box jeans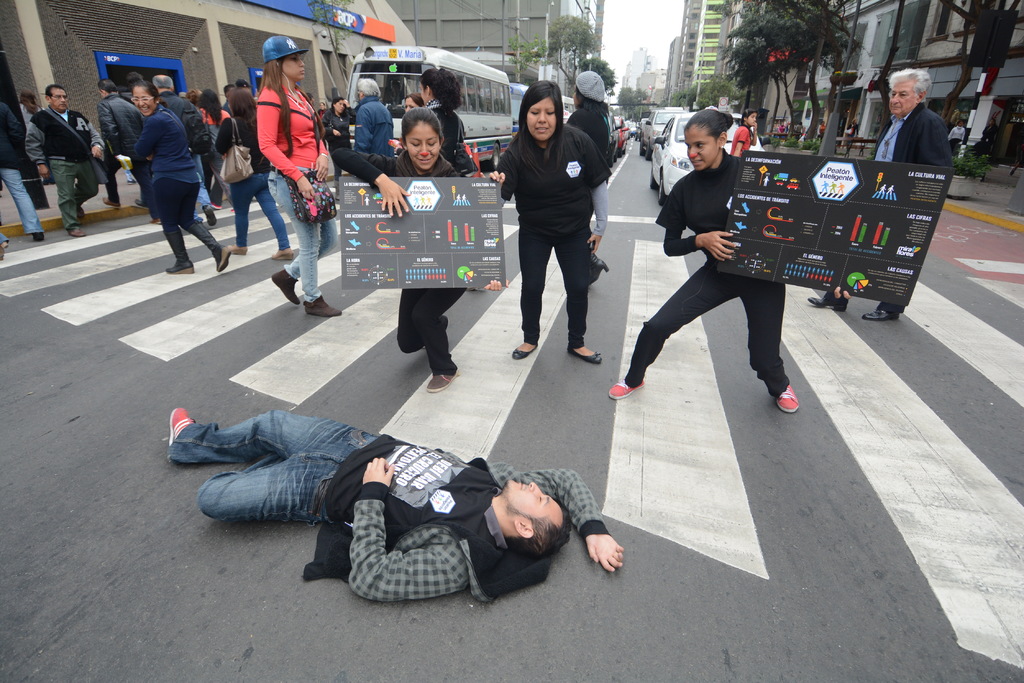
(x1=5, y1=171, x2=44, y2=238)
